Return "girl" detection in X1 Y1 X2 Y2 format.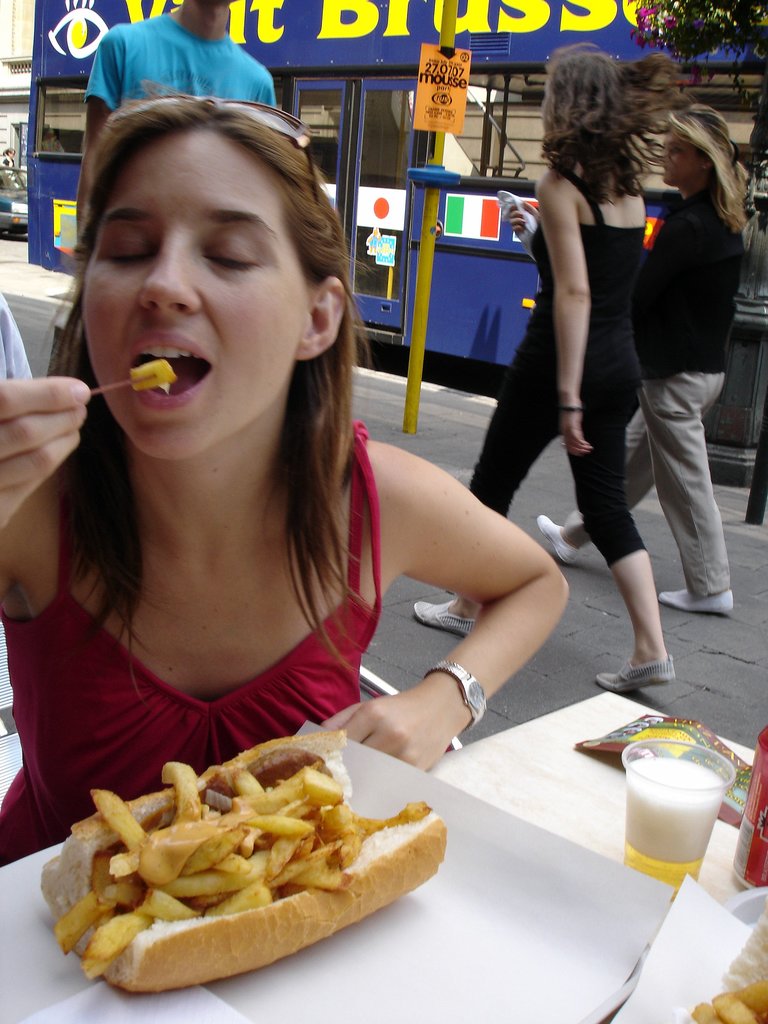
410 47 675 696.
